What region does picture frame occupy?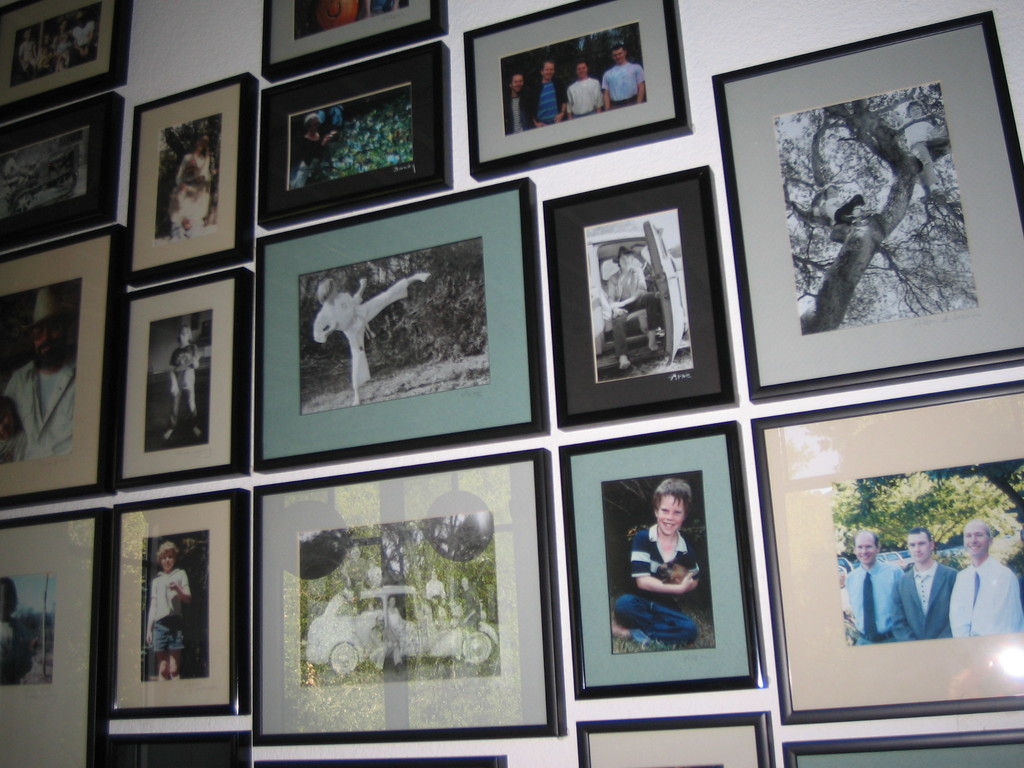
Rect(576, 705, 778, 767).
